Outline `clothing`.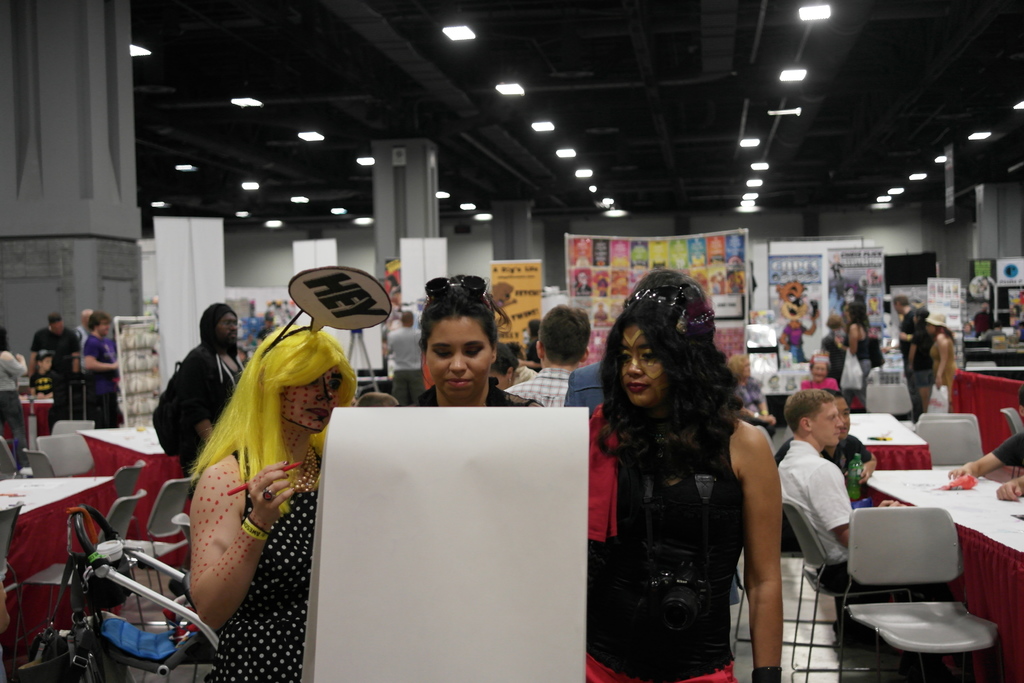
Outline: <region>509, 361, 570, 414</region>.
